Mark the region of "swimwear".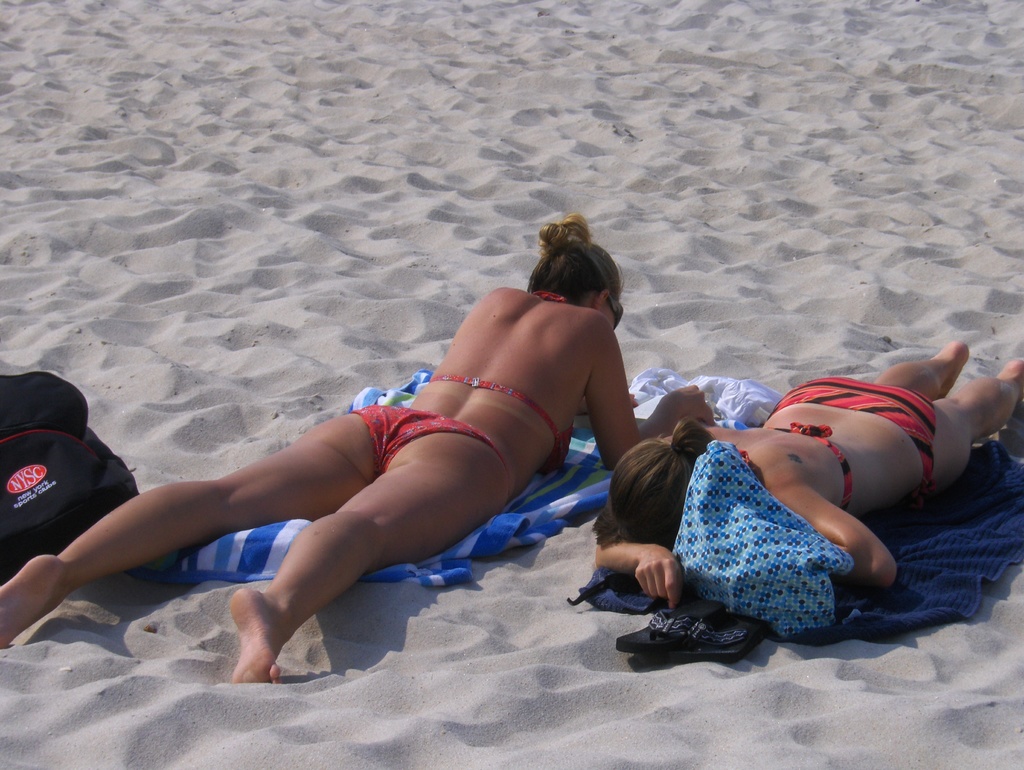
Region: (698,411,899,515).
